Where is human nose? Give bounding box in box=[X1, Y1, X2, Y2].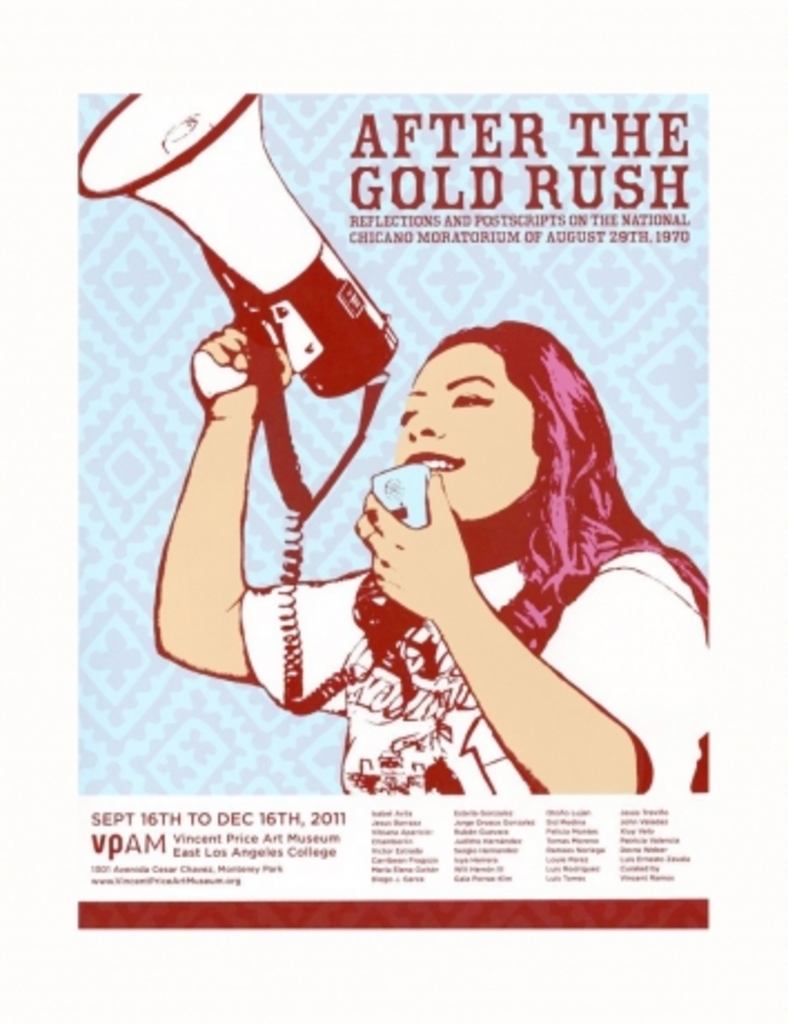
box=[405, 405, 443, 445].
